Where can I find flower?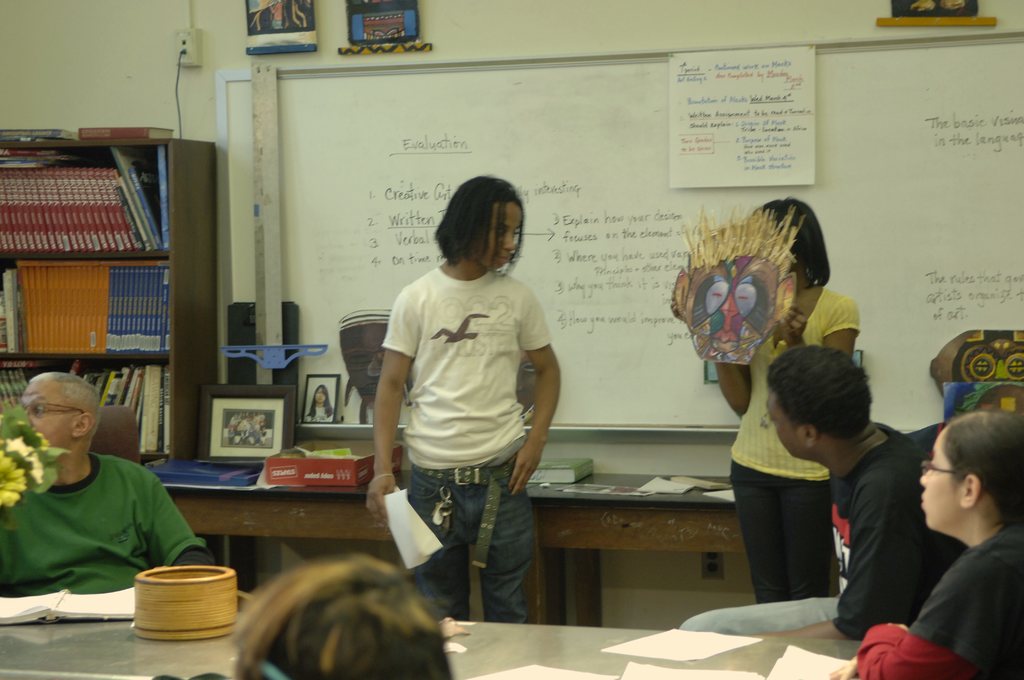
You can find it at [0,457,21,509].
